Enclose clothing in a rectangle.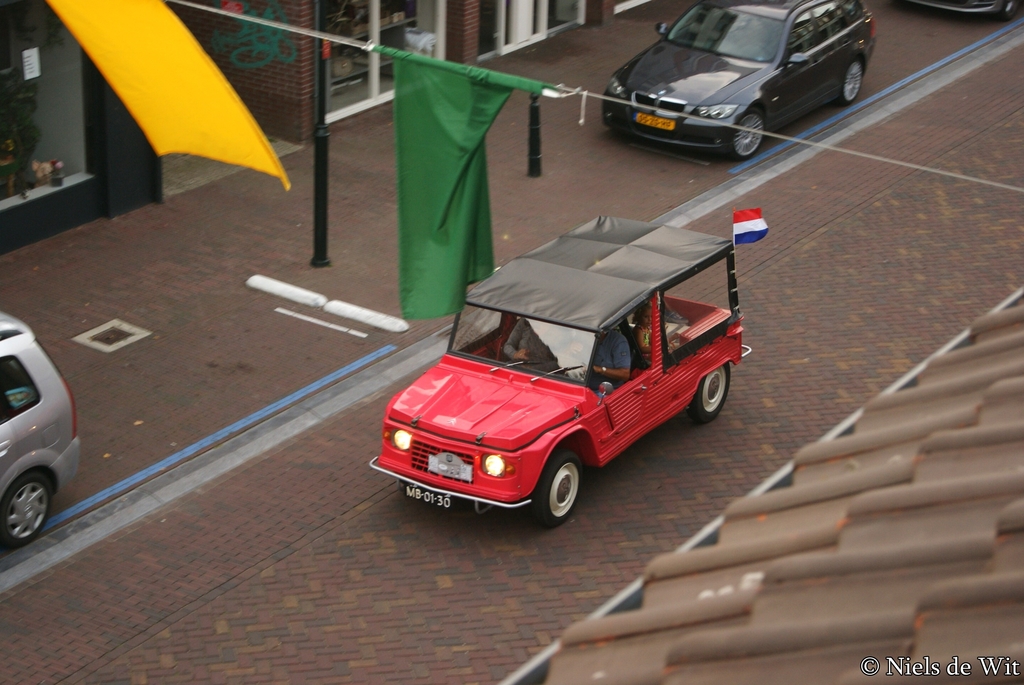
rect(579, 326, 632, 384).
